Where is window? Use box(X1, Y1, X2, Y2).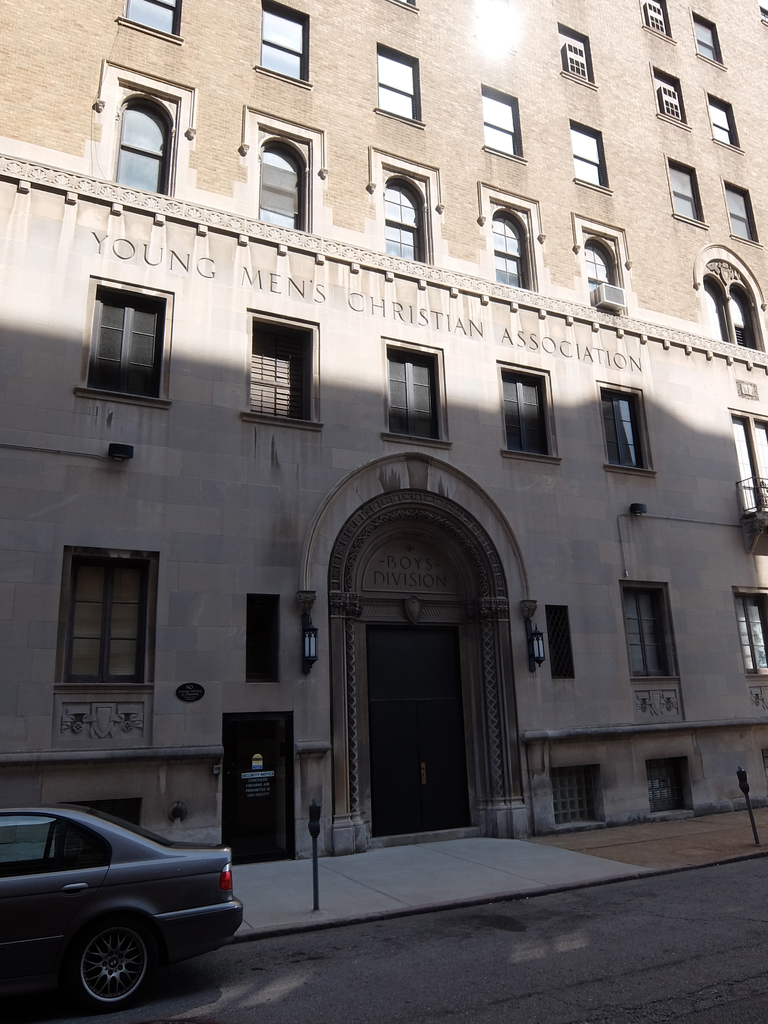
box(115, 97, 179, 195).
